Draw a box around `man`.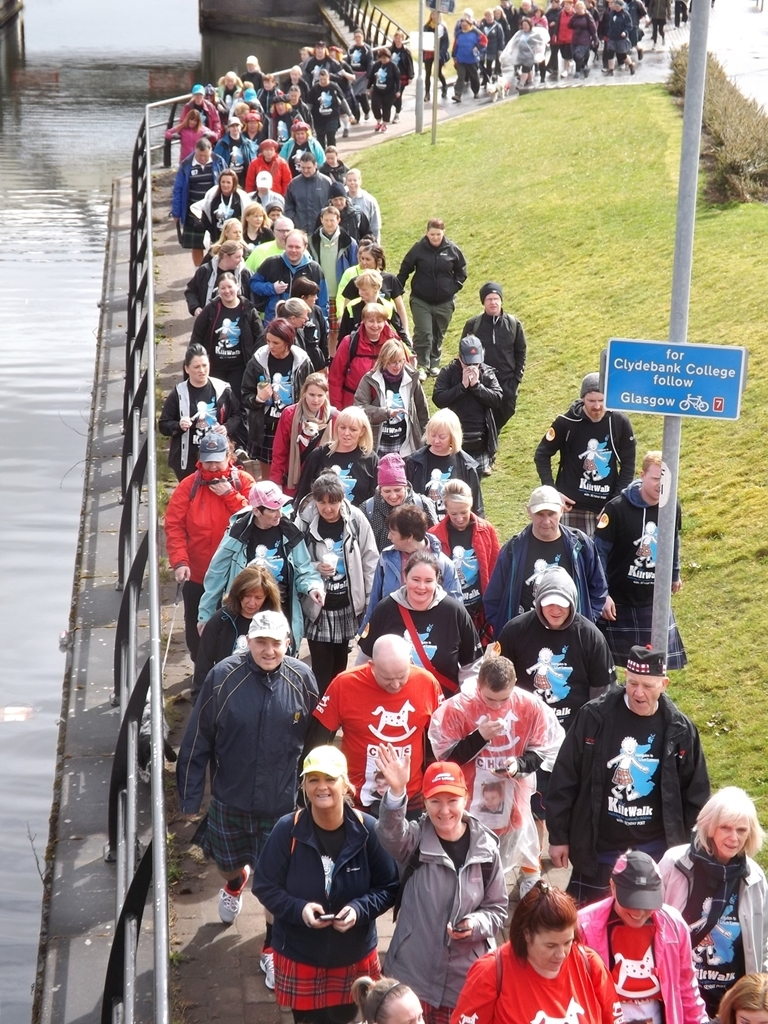
region(485, 485, 611, 648).
